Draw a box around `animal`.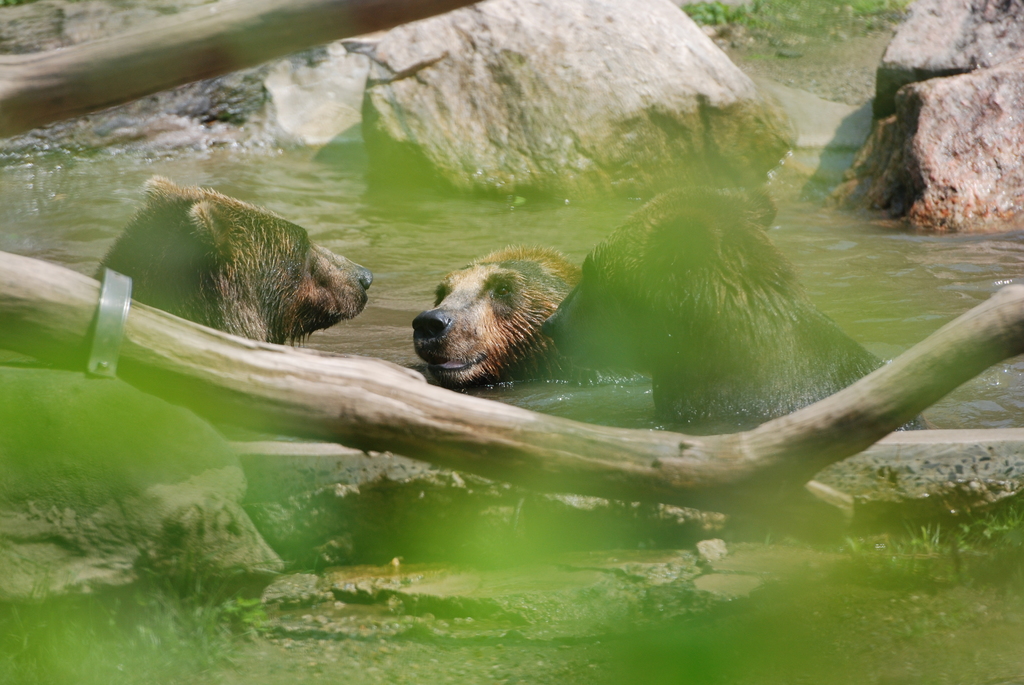
box=[406, 233, 584, 391].
